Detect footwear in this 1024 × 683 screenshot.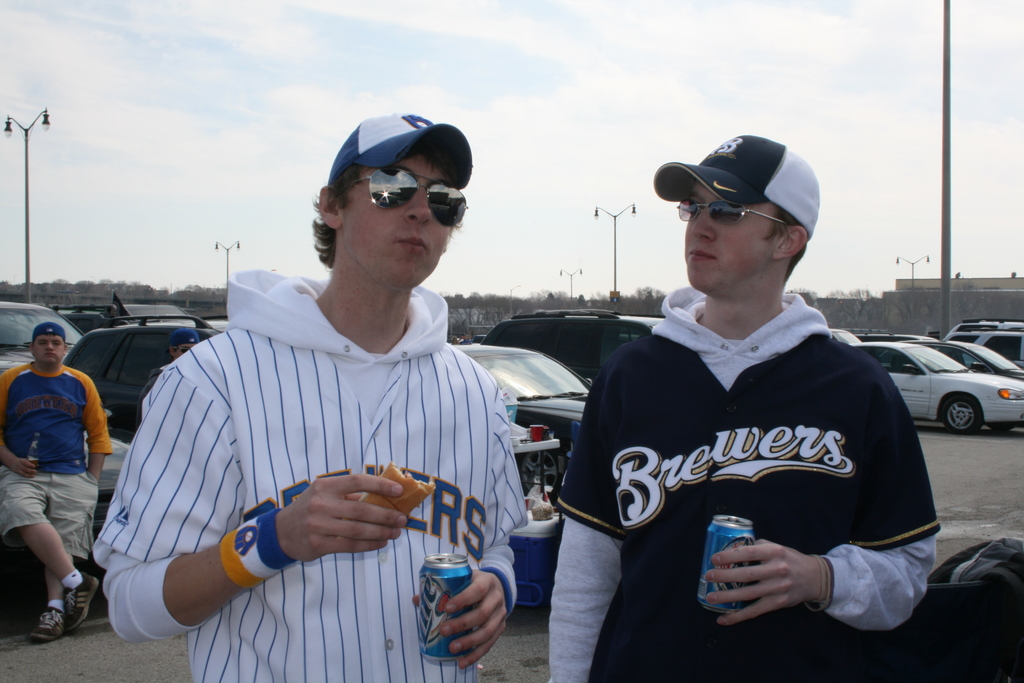
Detection: <box>22,579,76,654</box>.
